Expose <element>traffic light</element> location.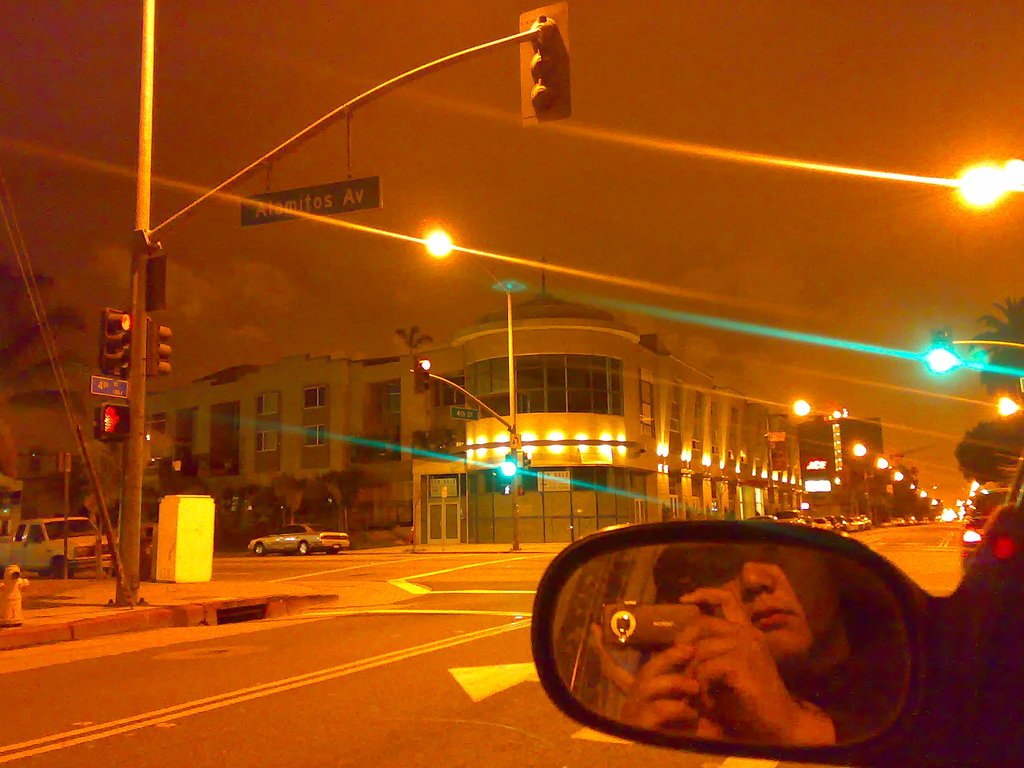
Exposed at box(929, 325, 951, 372).
